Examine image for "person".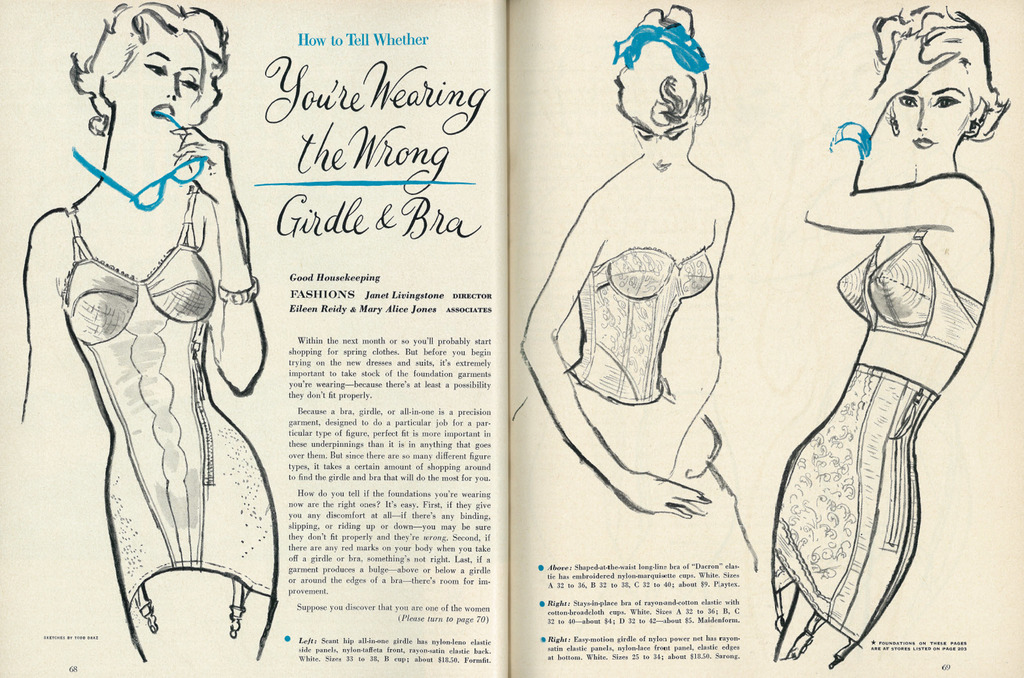
Examination result: box(519, 0, 755, 574).
